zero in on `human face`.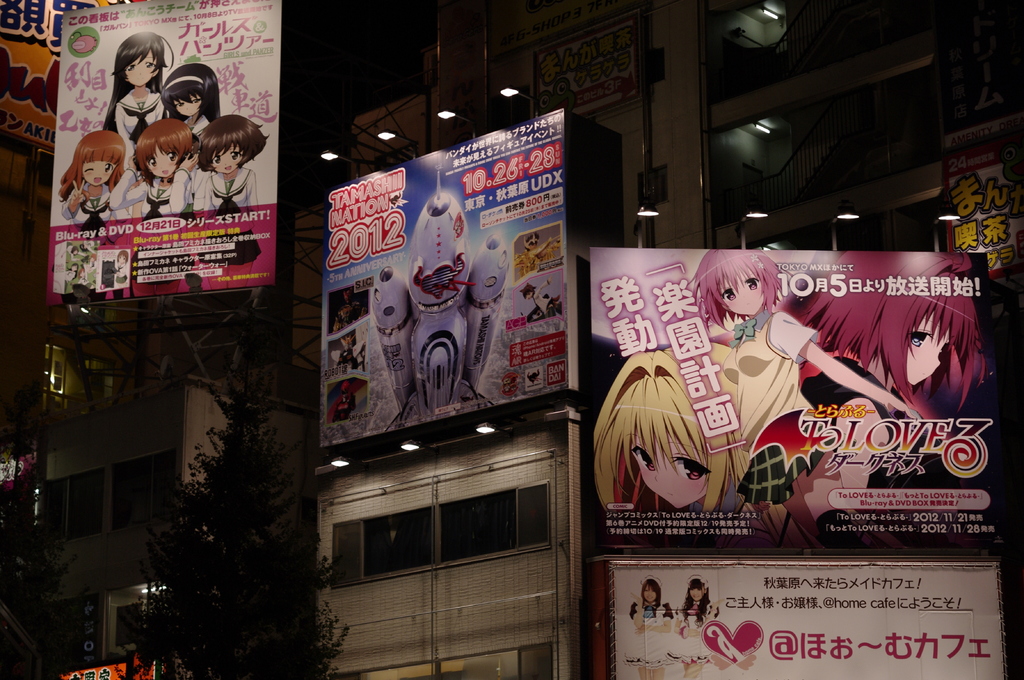
Zeroed in: box=[172, 91, 204, 115].
